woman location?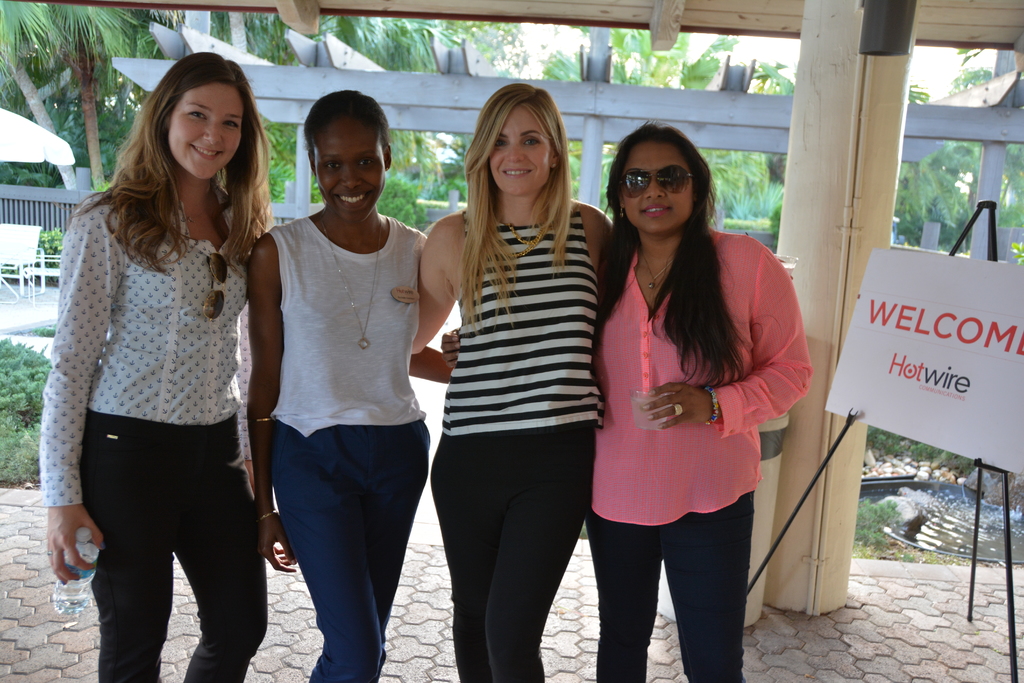
<region>442, 120, 811, 682</region>
